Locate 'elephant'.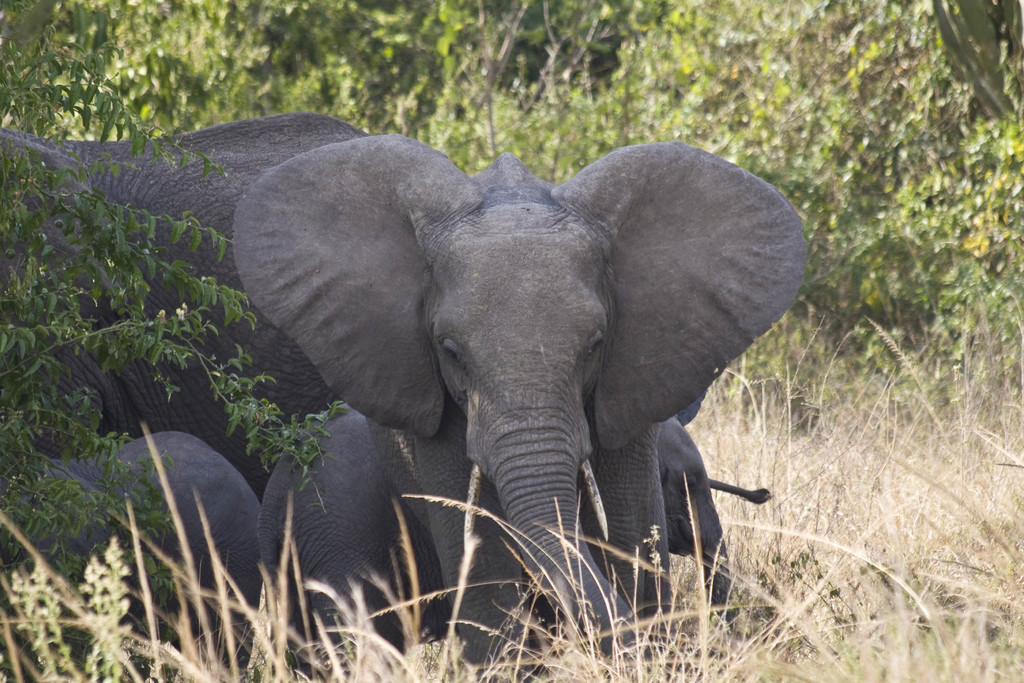
Bounding box: crop(230, 134, 808, 664).
